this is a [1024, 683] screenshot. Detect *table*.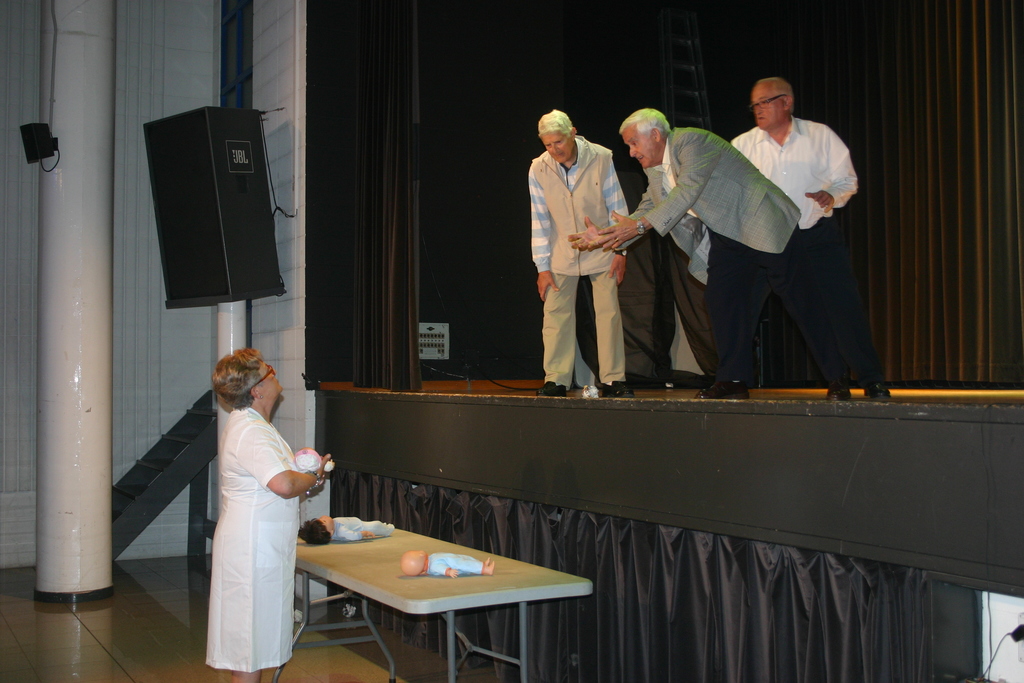
{"x1": 278, "y1": 524, "x2": 577, "y2": 680}.
